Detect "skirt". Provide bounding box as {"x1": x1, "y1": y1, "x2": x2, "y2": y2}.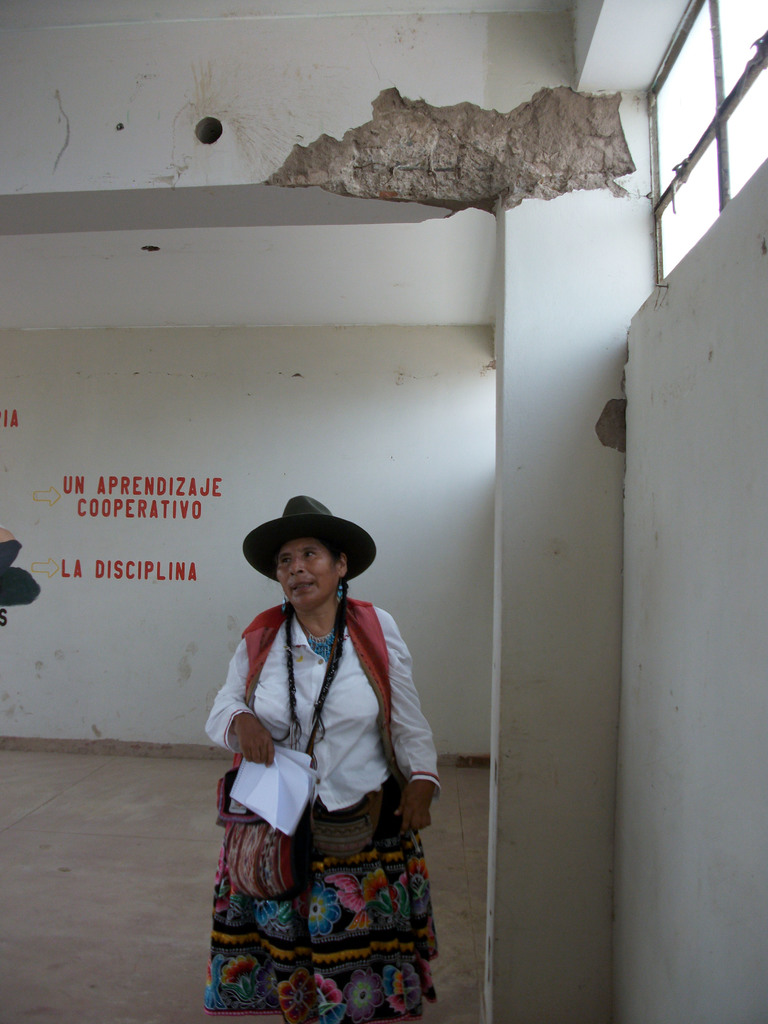
{"x1": 204, "y1": 787, "x2": 442, "y2": 1023}.
